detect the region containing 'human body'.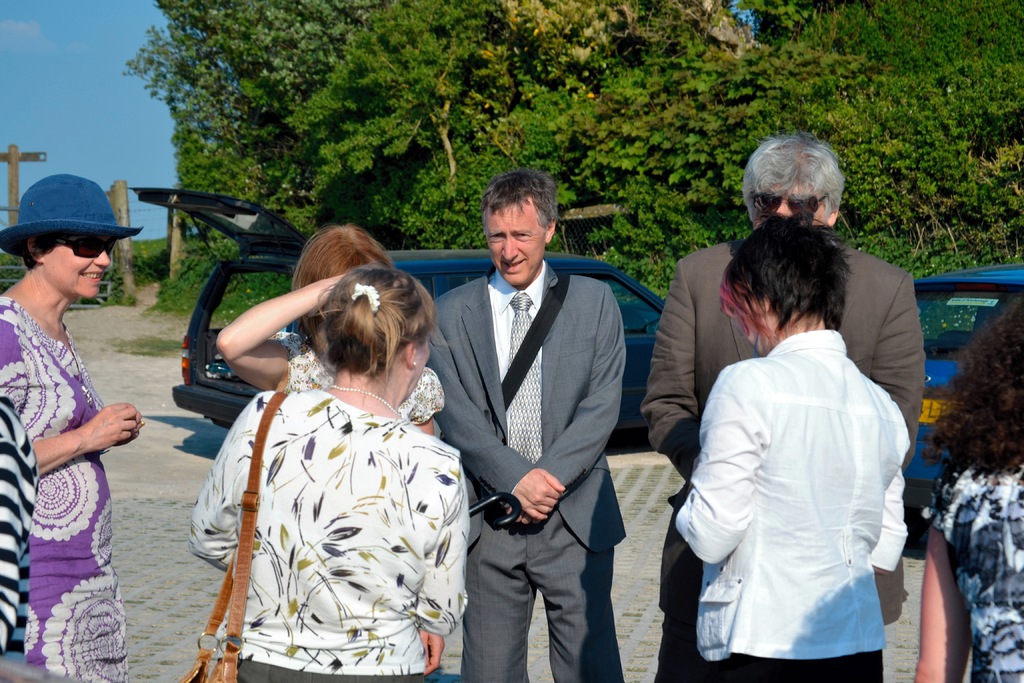
650 135 927 682.
